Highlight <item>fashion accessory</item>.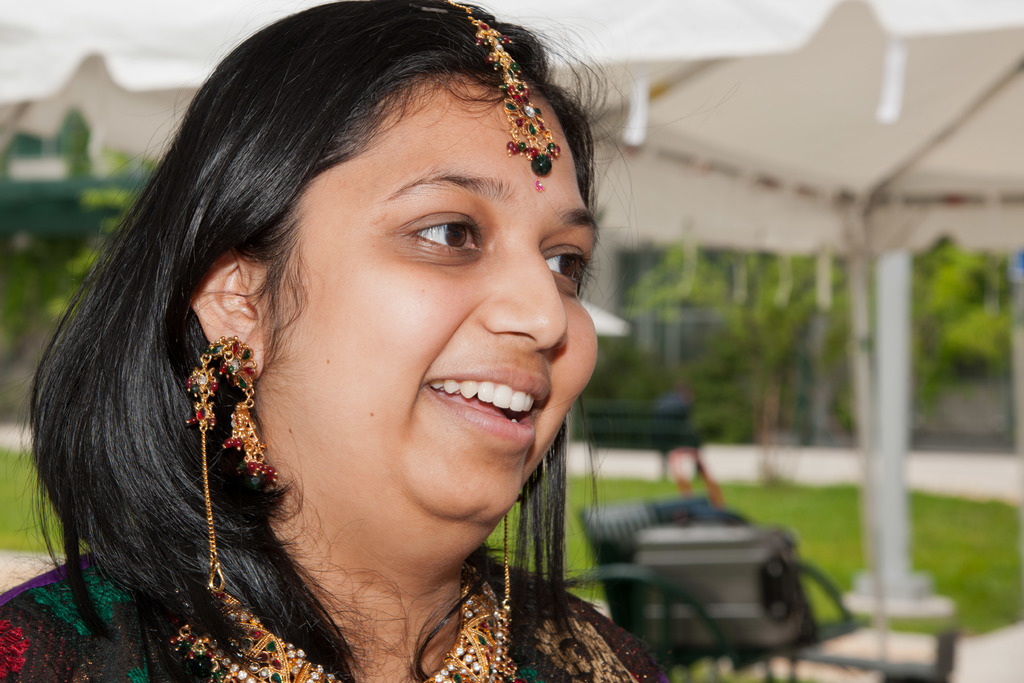
Highlighted region: (x1=502, y1=513, x2=509, y2=614).
